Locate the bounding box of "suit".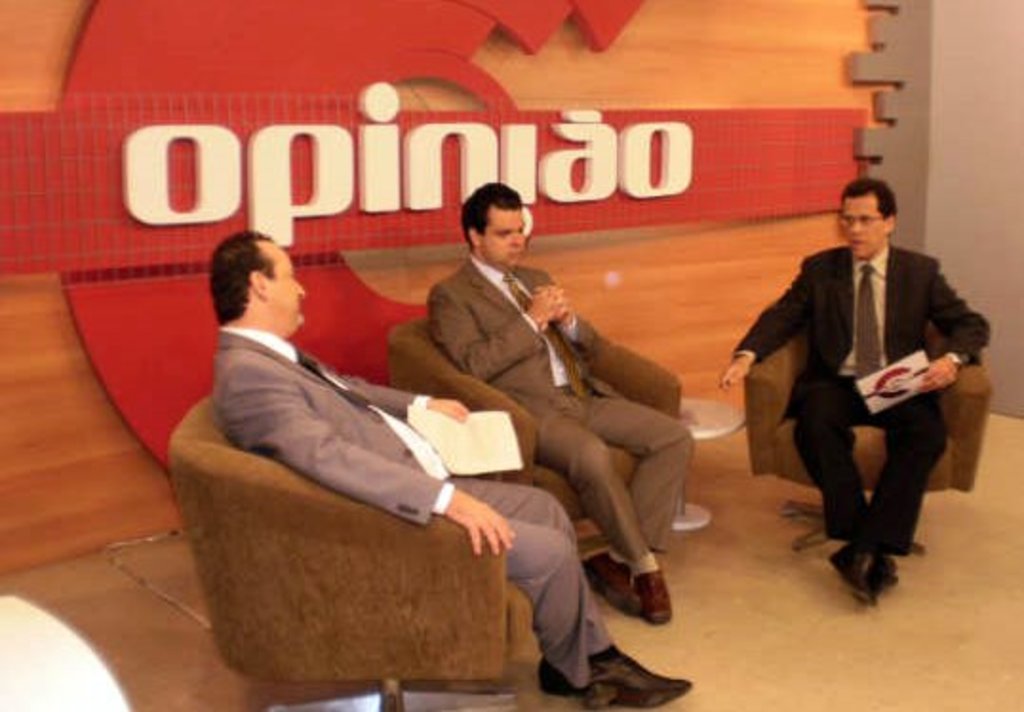
Bounding box: bbox=[426, 257, 700, 569].
